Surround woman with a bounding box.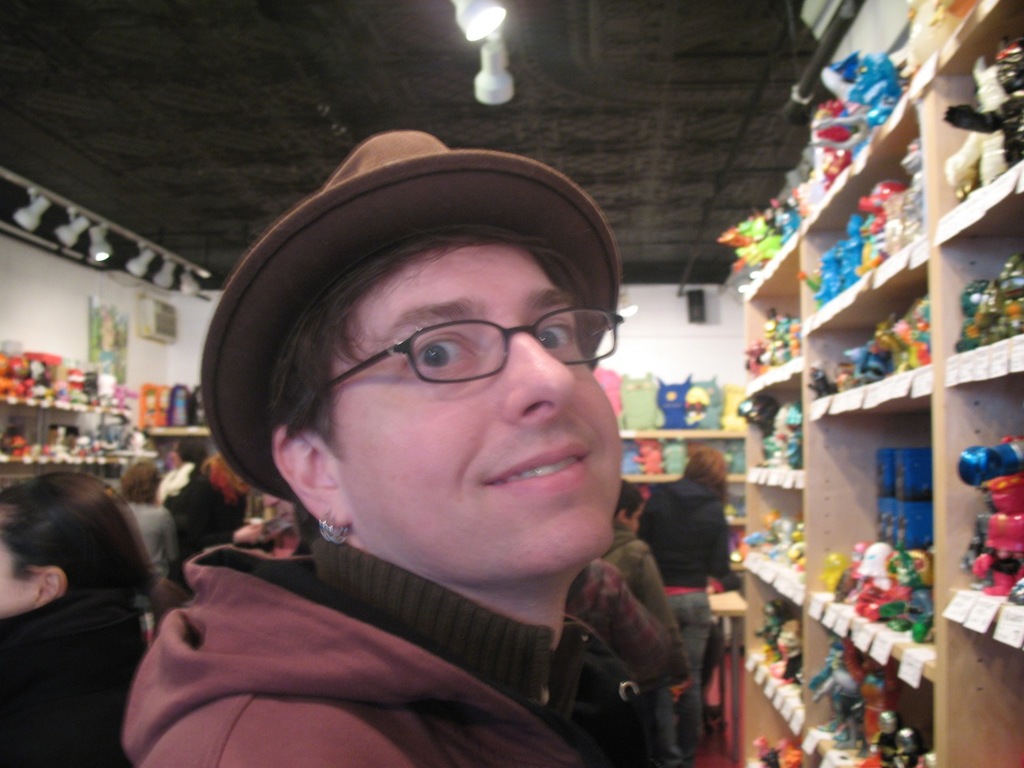
{"x1": 118, "y1": 465, "x2": 182, "y2": 645}.
